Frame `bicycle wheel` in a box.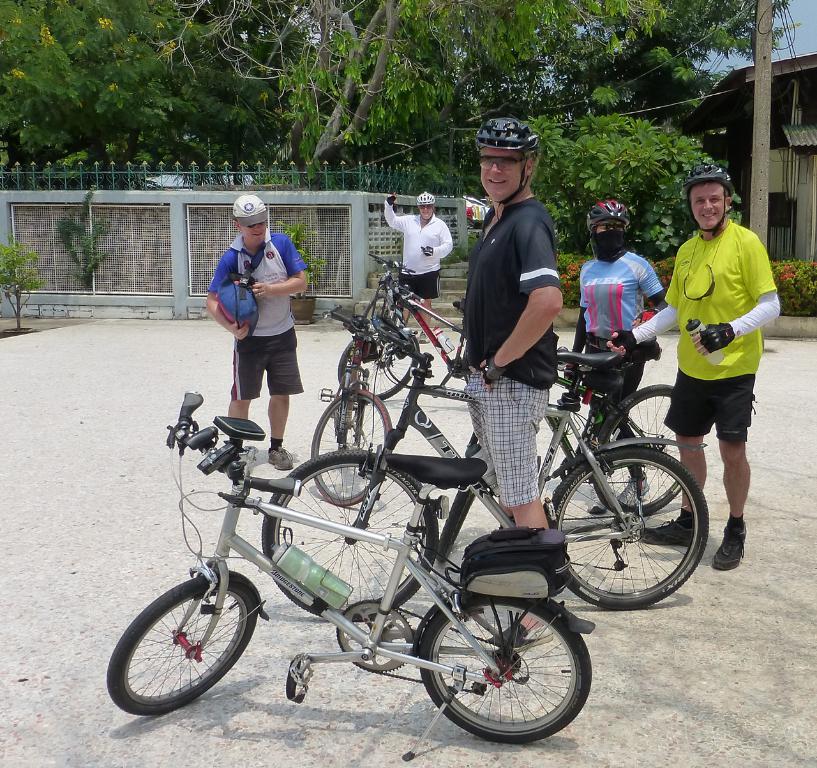
bbox(339, 324, 429, 403).
